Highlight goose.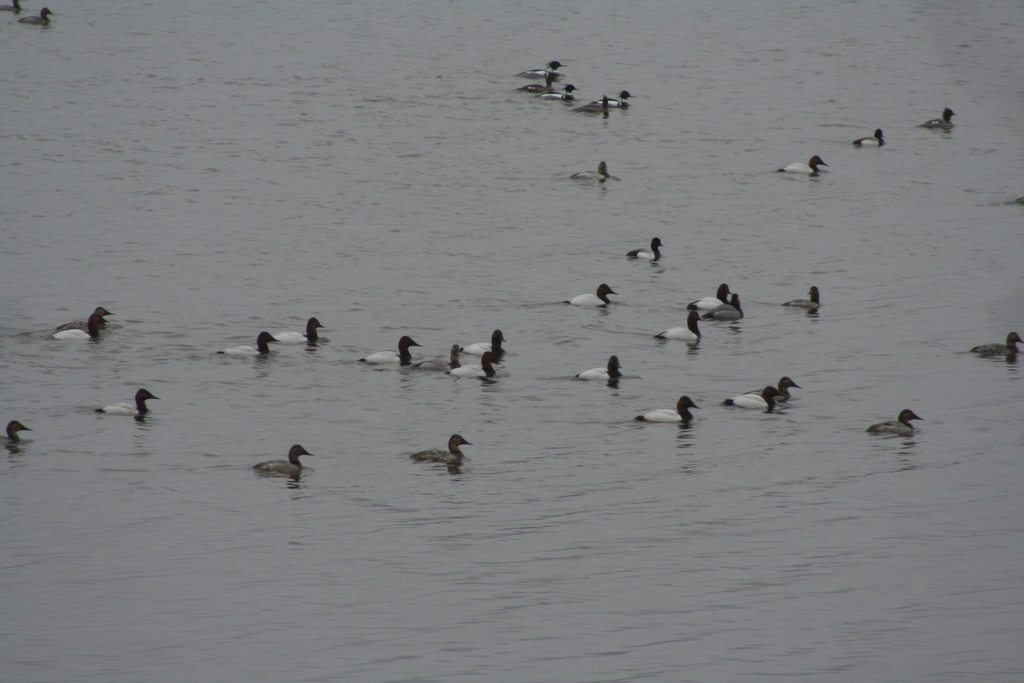
Highlighted region: bbox(856, 406, 918, 443).
